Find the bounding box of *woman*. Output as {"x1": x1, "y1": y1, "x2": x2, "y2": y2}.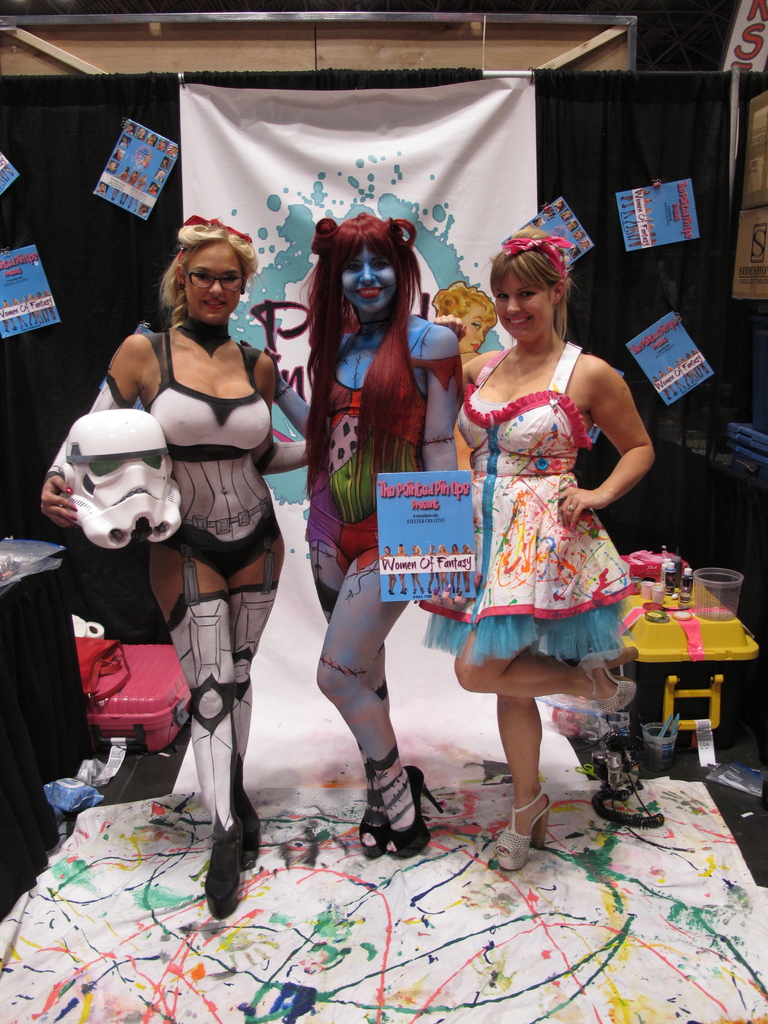
{"x1": 271, "y1": 202, "x2": 486, "y2": 859}.
